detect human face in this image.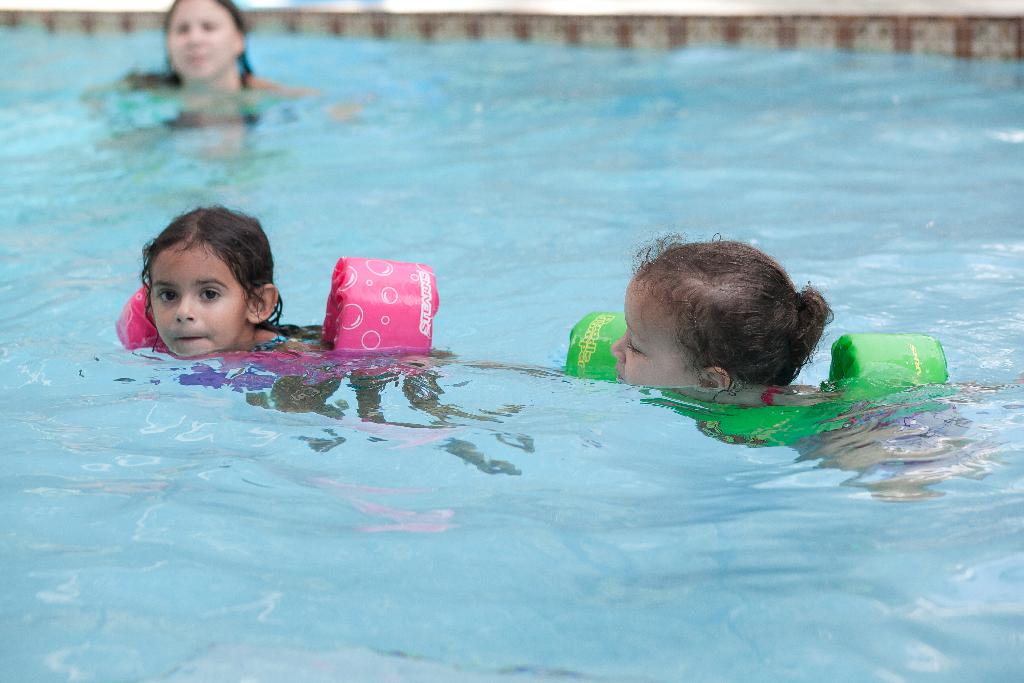
Detection: box(152, 240, 243, 361).
